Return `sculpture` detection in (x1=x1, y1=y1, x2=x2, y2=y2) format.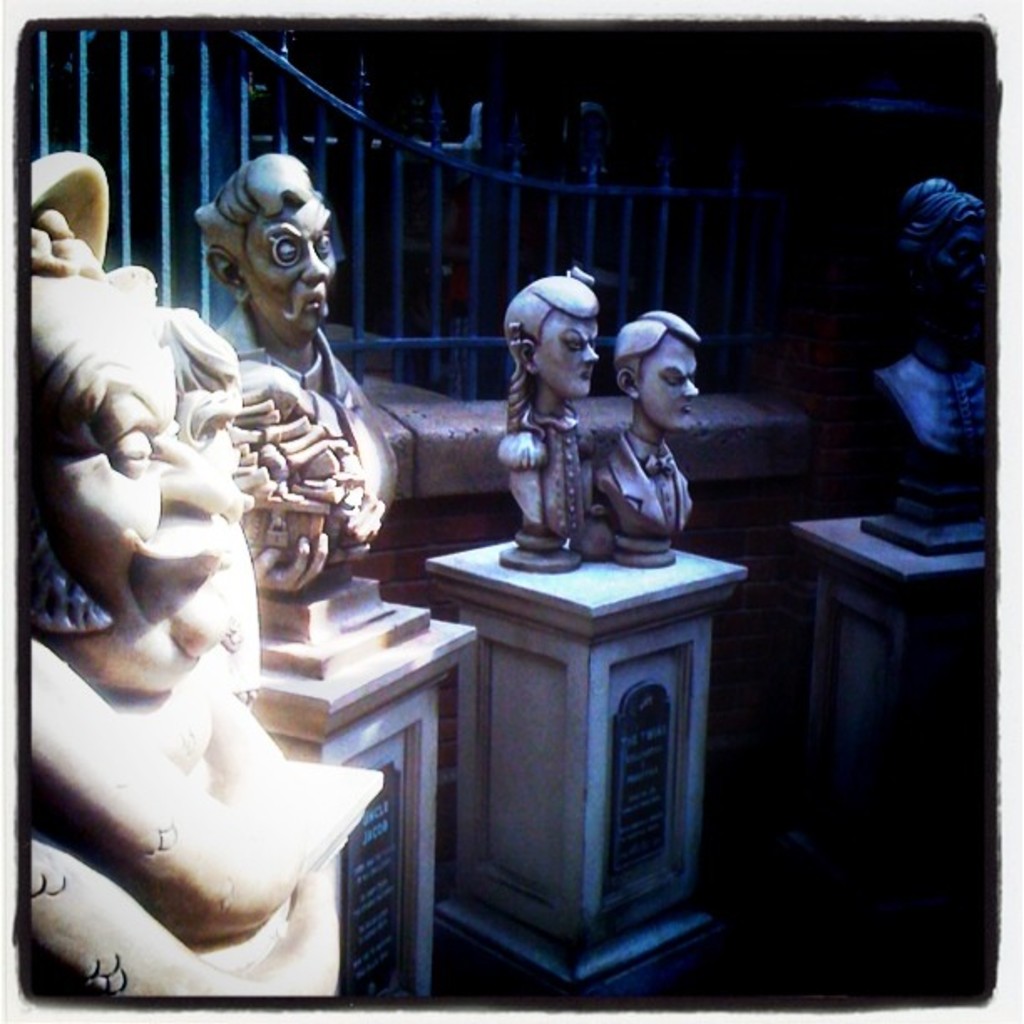
(x1=27, y1=131, x2=388, y2=1001).
